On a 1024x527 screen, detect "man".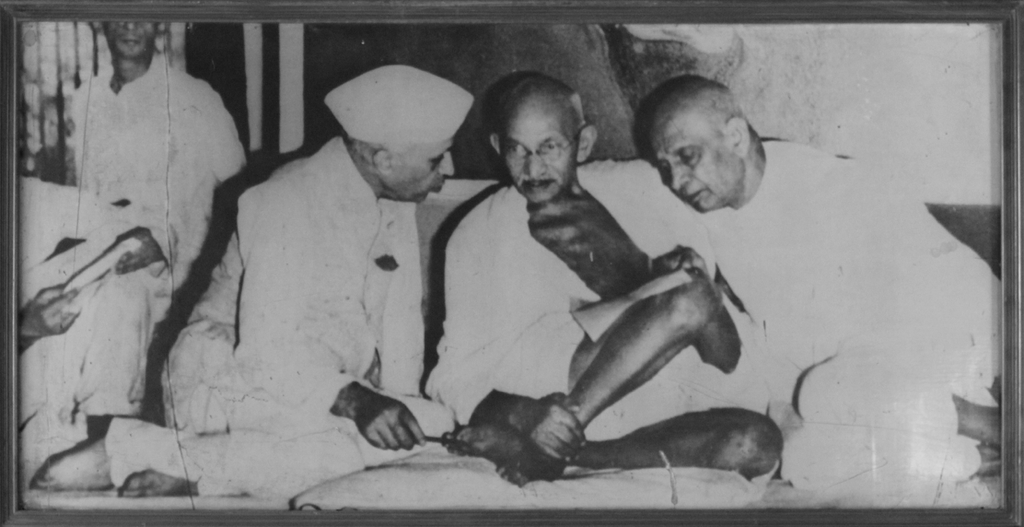
select_region(31, 66, 480, 500).
